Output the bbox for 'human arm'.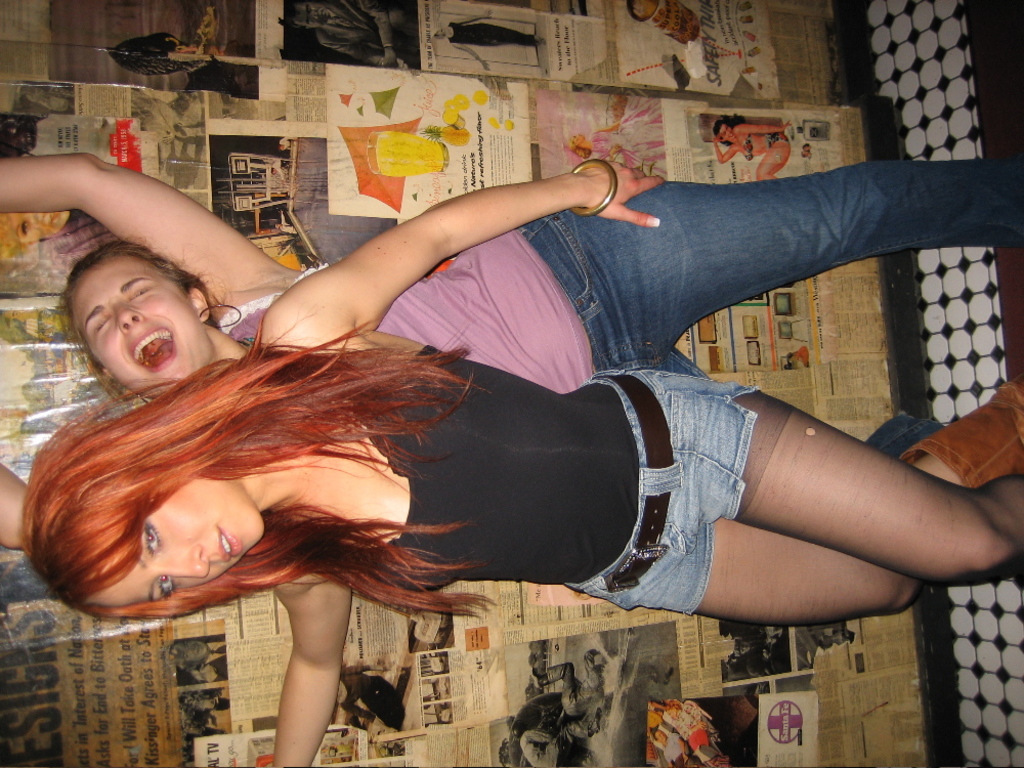
0 148 297 306.
